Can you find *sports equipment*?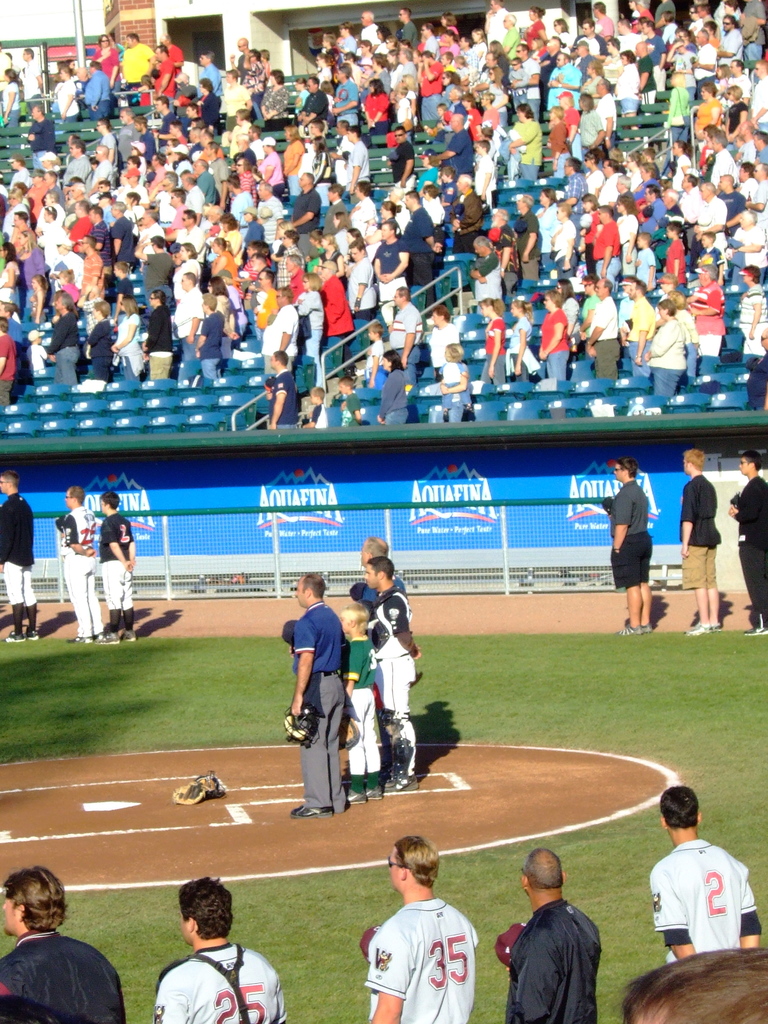
Yes, bounding box: <box>172,767,220,811</box>.
